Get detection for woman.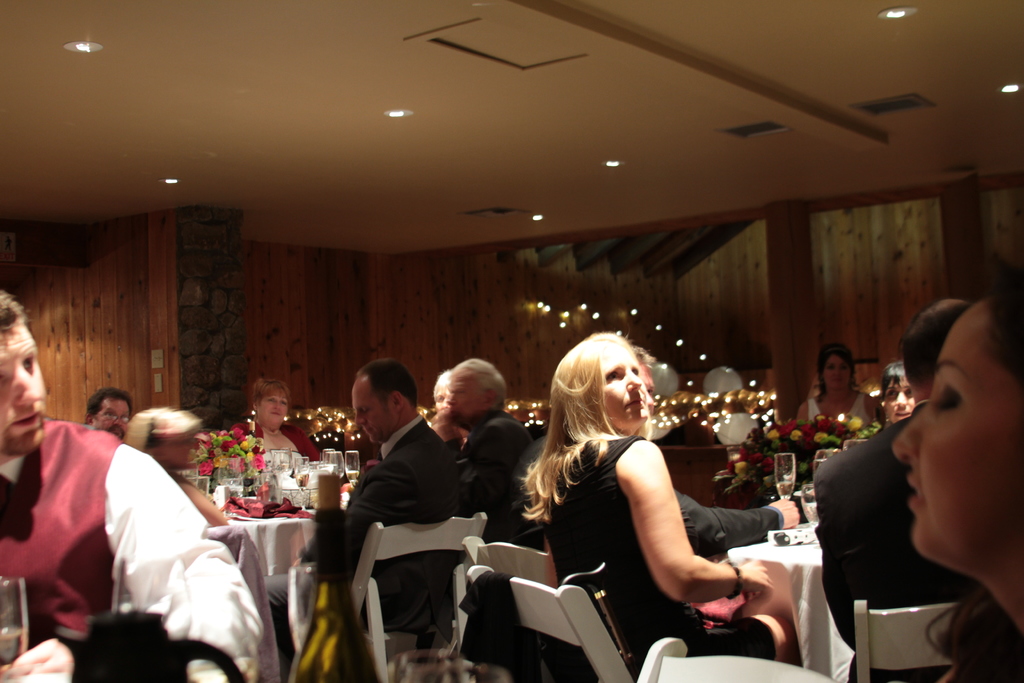
Detection: <region>520, 344, 794, 661</region>.
